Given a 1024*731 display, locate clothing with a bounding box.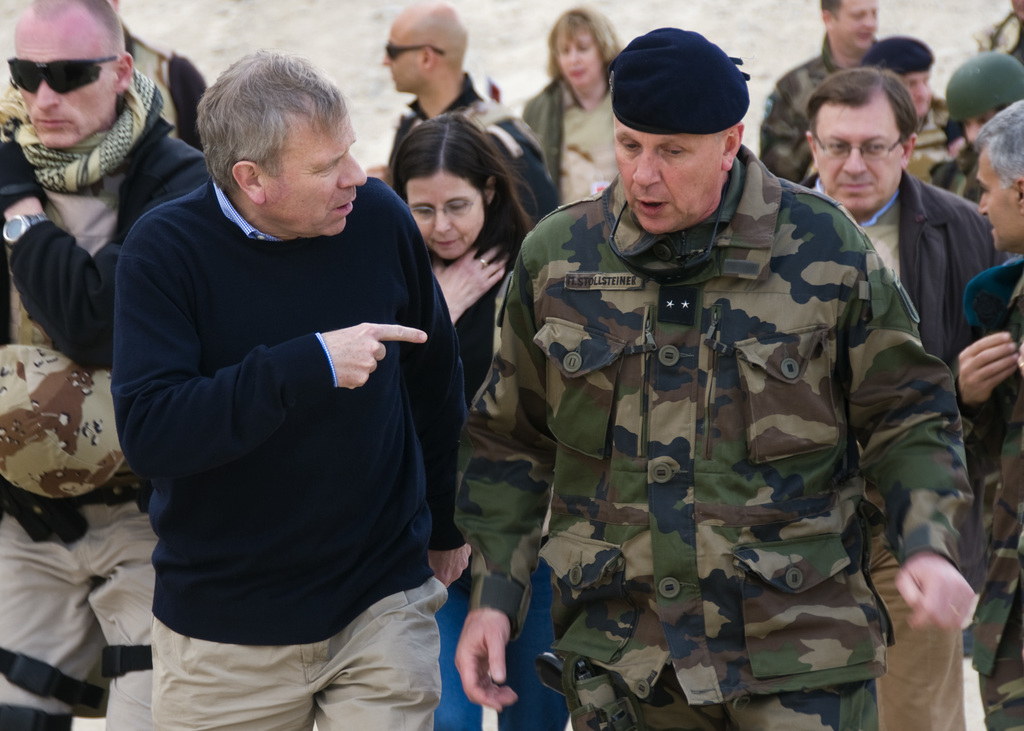
Located: 461,168,995,730.
